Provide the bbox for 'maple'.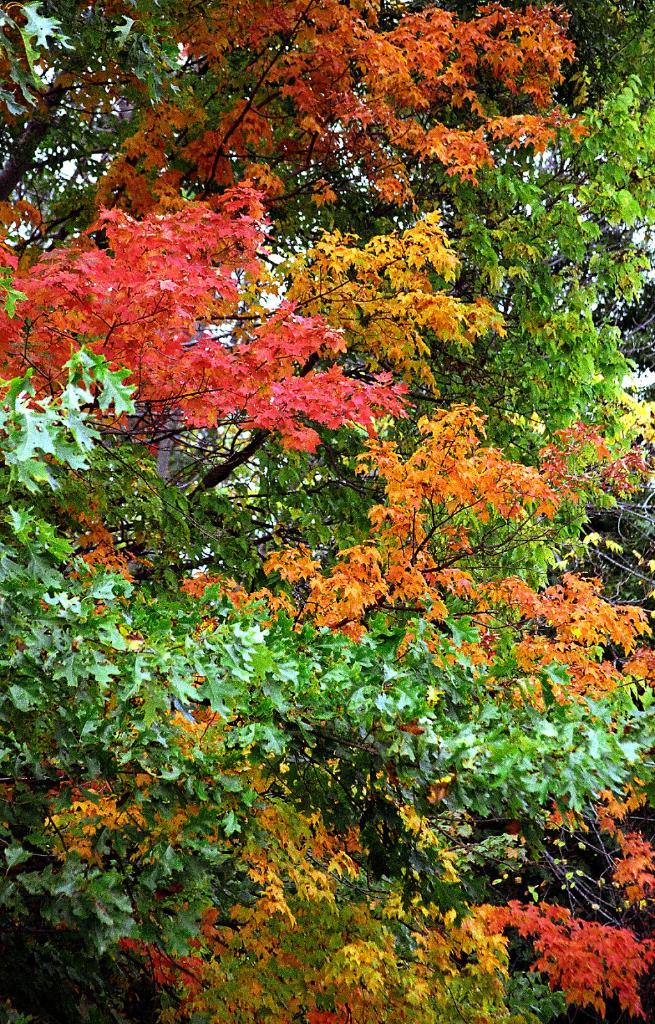
x1=377 y1=566 x2=642 y2=740.
